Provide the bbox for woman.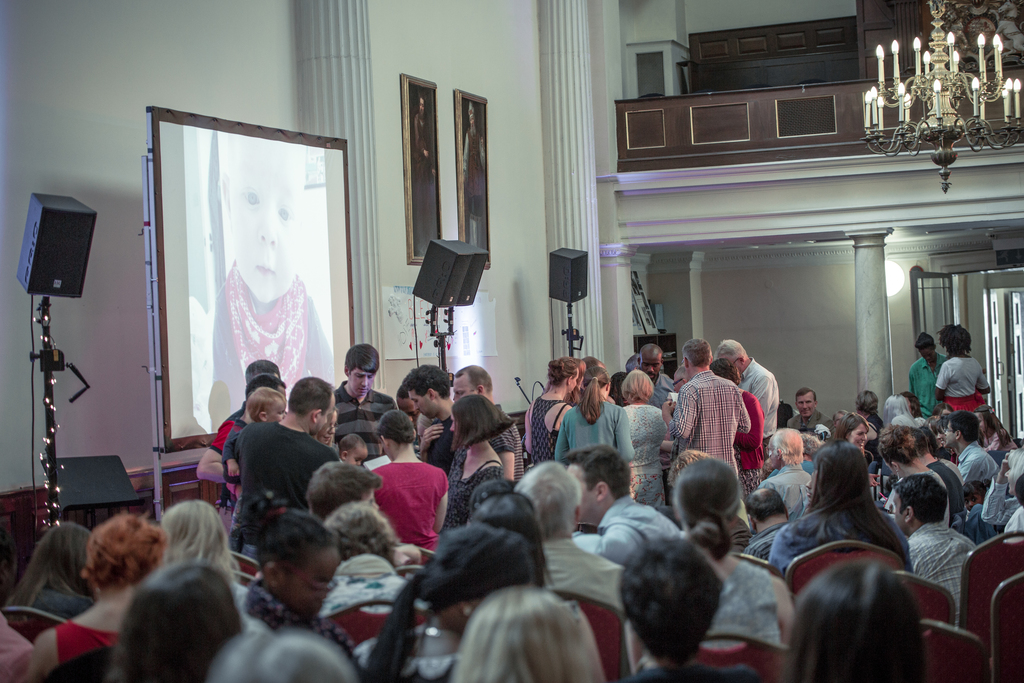
bbox=(830, 409, 884, 498).
